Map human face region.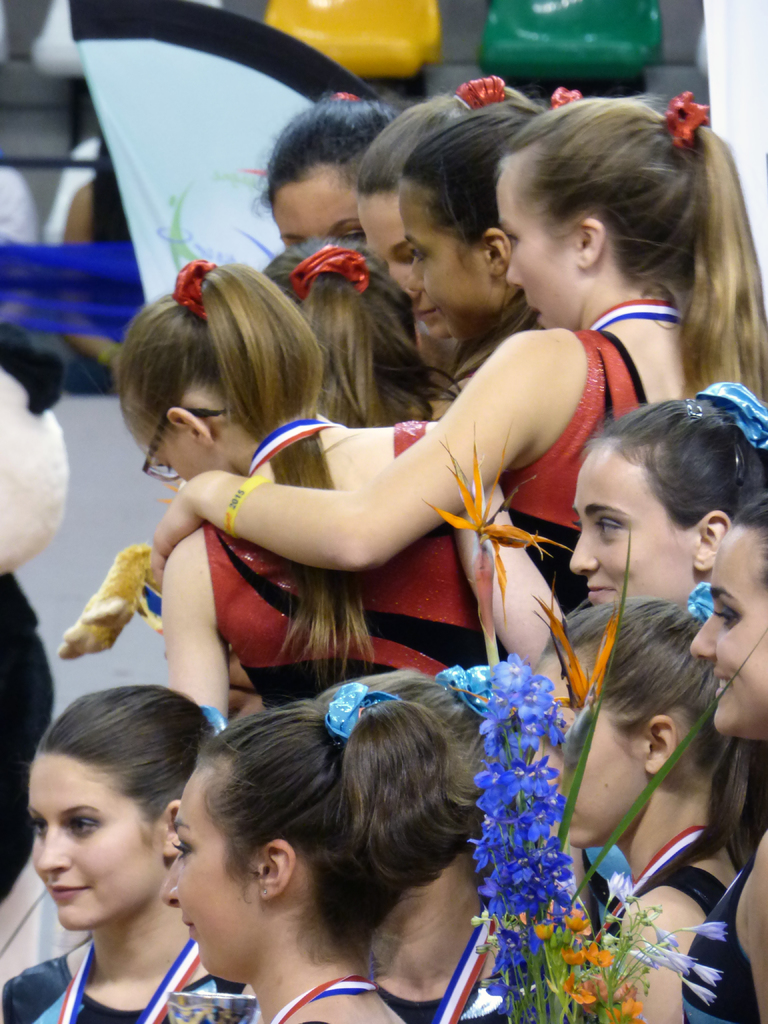
Mapped to <box>157,760,266,984</box>.
